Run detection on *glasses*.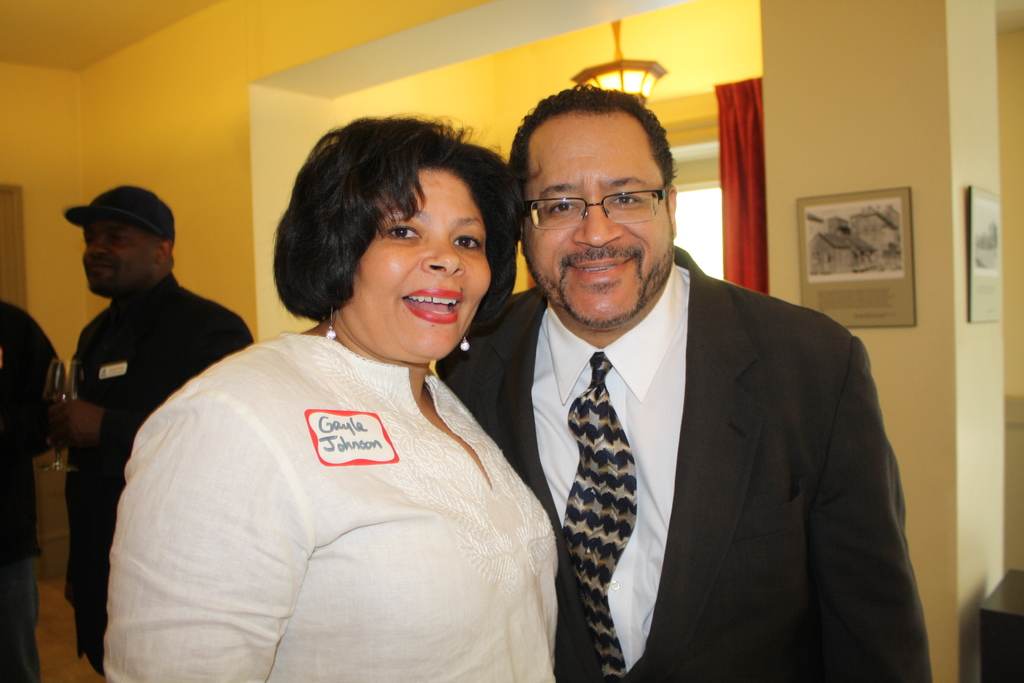
Result: locate(518, 183, 668, 229).
